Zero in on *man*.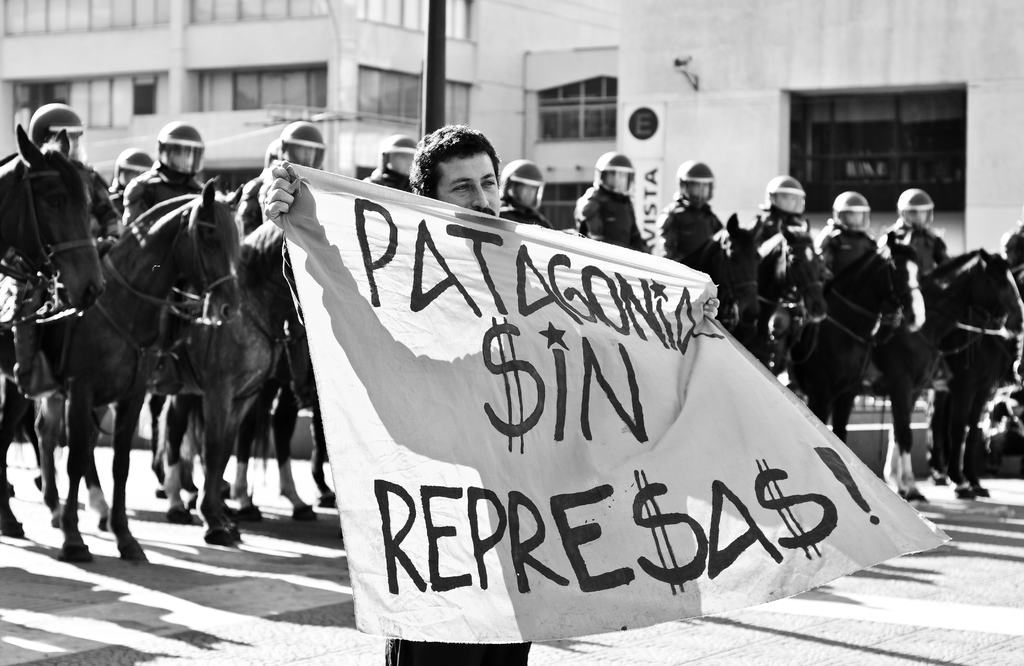
Zeroed in: 666,189,756,271.
